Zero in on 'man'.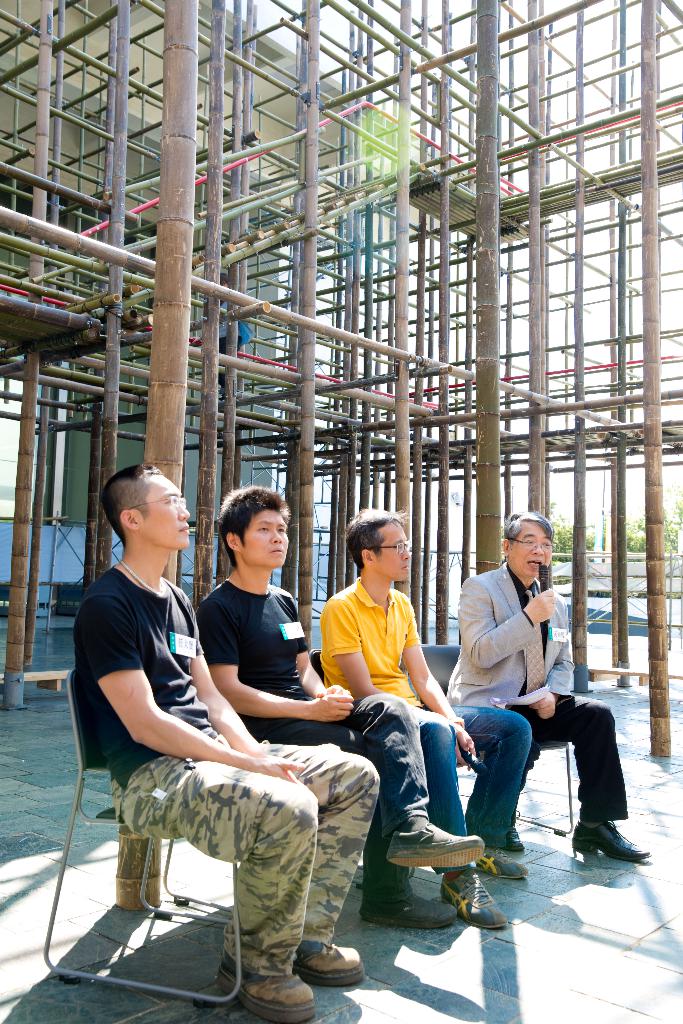
Zeroed in: <region>318, 508, 533, 927</region>.
